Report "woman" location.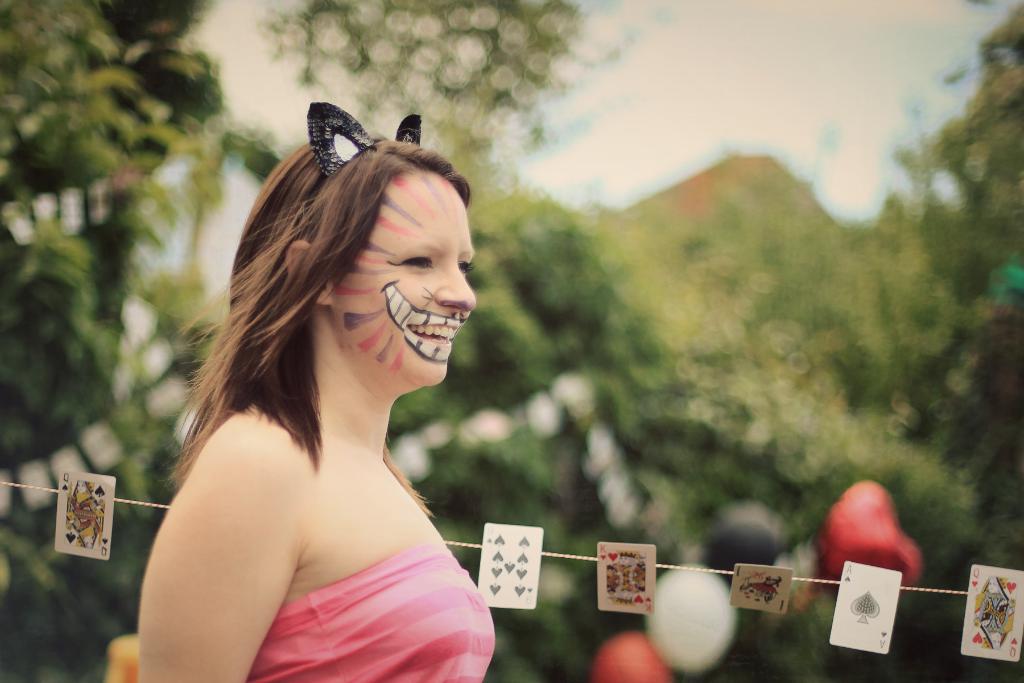
Report: [974,611,1012,652].
